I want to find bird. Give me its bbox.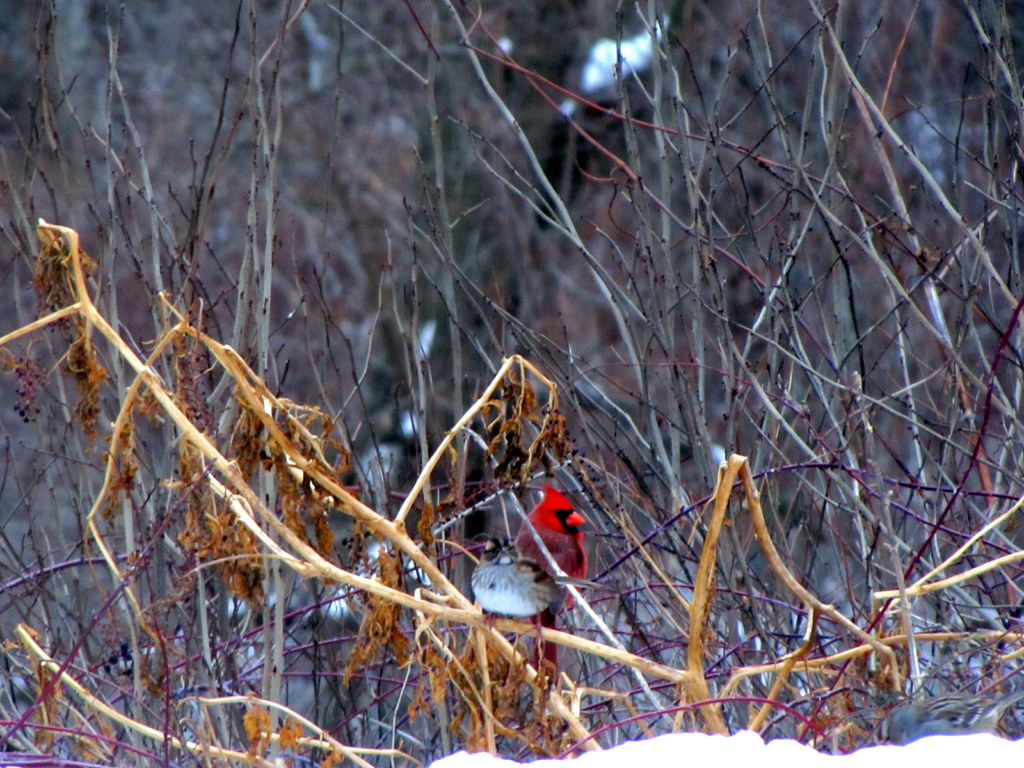
select_region(472, 536, 553, 626).
